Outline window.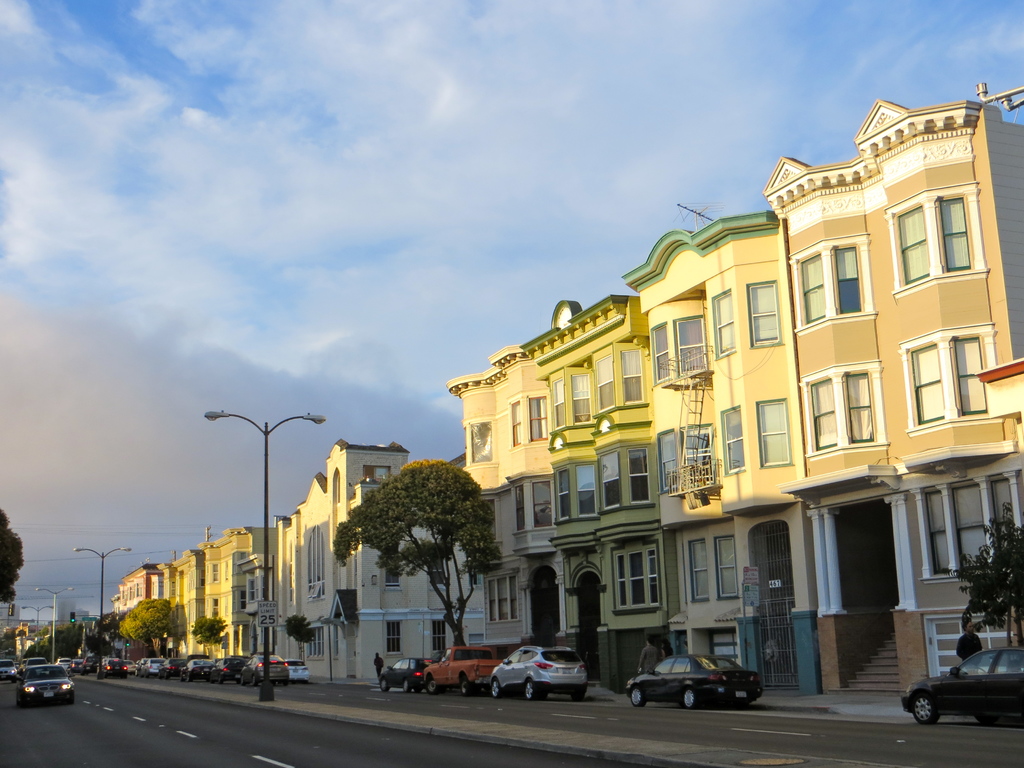
Outline: [left=529, top=393, right=548, bottom=440].
